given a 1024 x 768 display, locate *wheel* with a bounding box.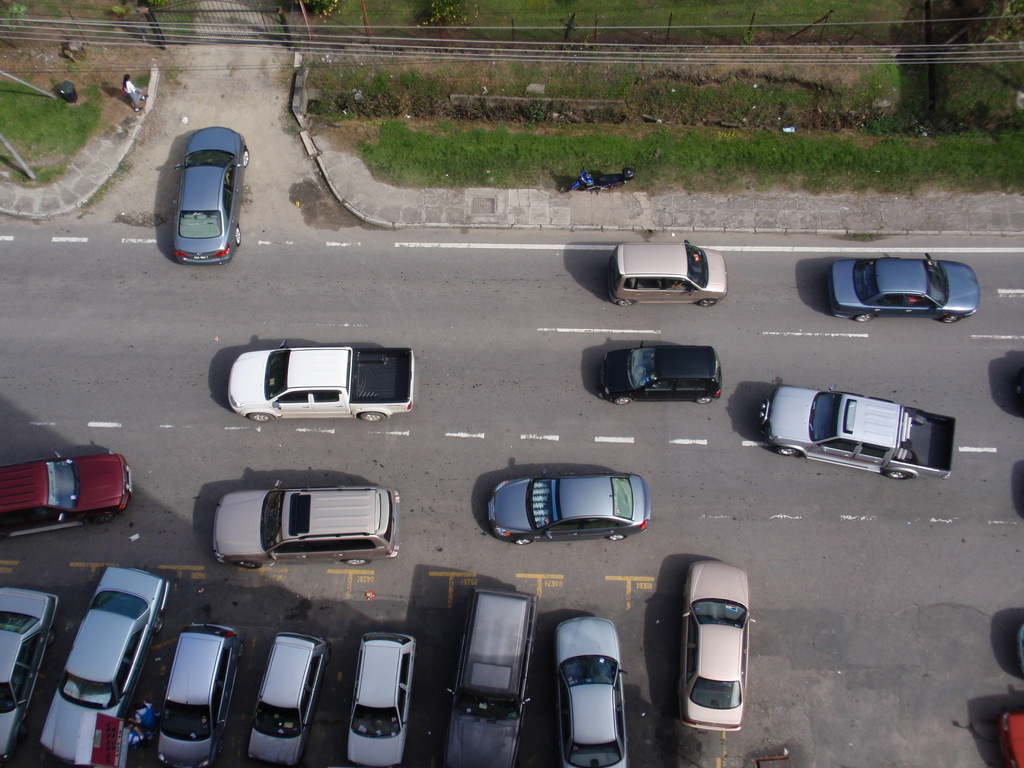
Located: [x1=47, y1=627, x2=56, y2=644].
